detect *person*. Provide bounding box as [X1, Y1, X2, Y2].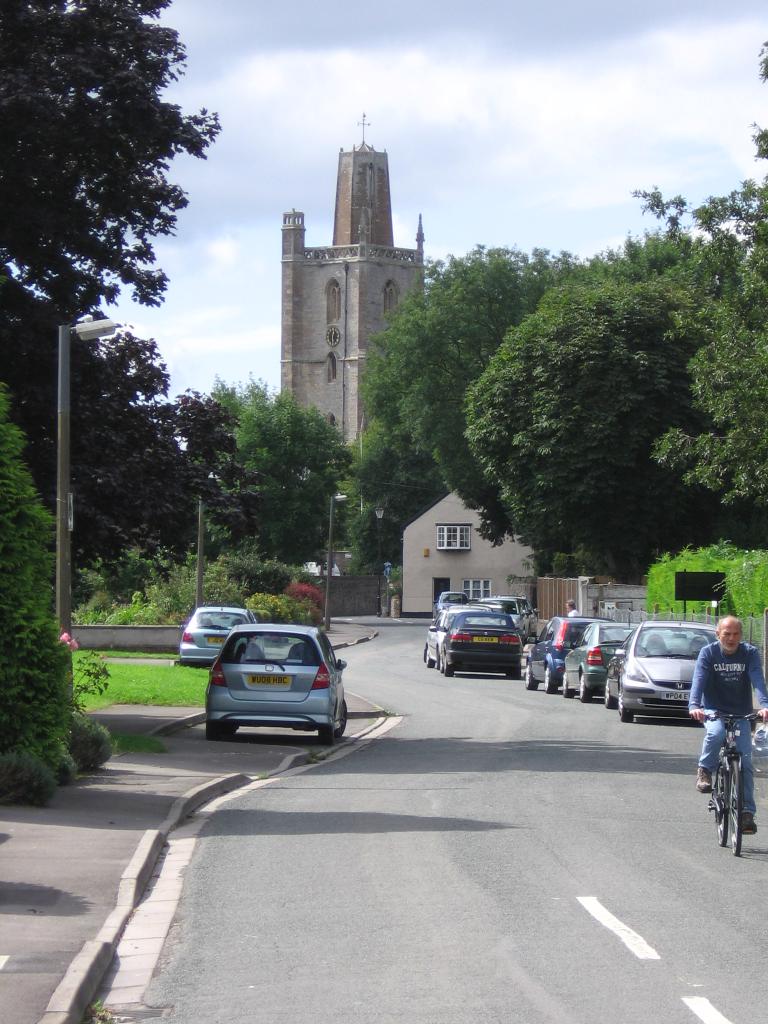
[569, 600, 579, 618].
